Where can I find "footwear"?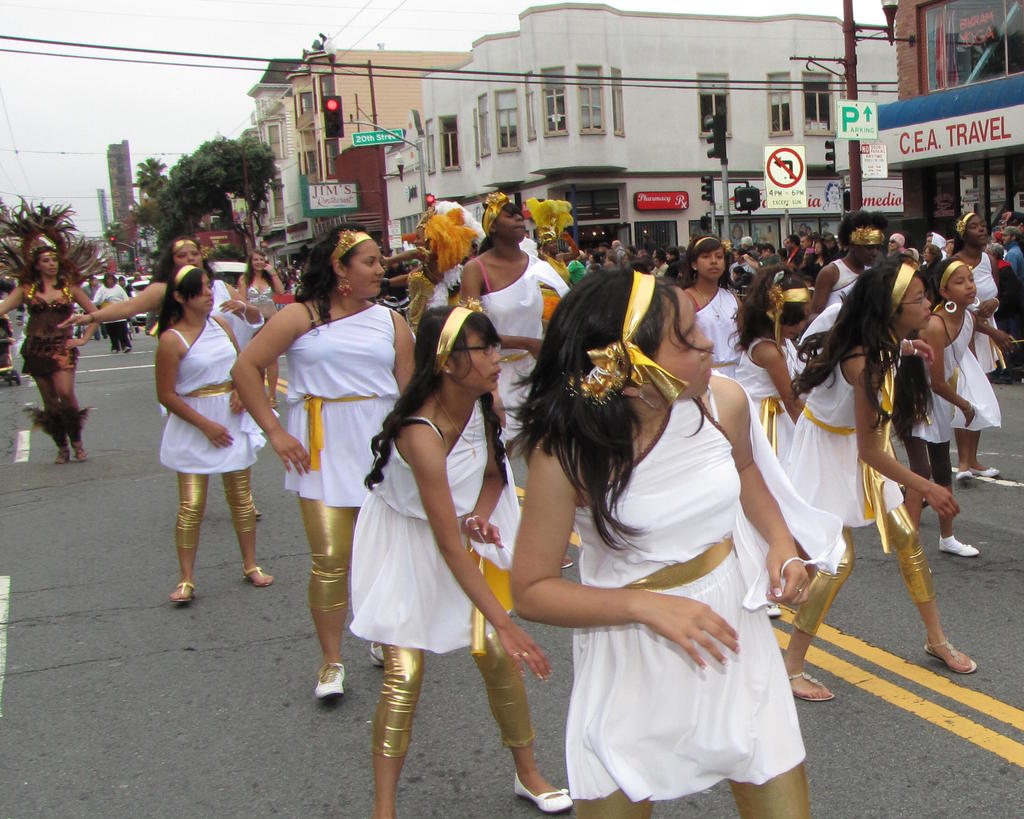
You can find it at [511,766,571,816].
